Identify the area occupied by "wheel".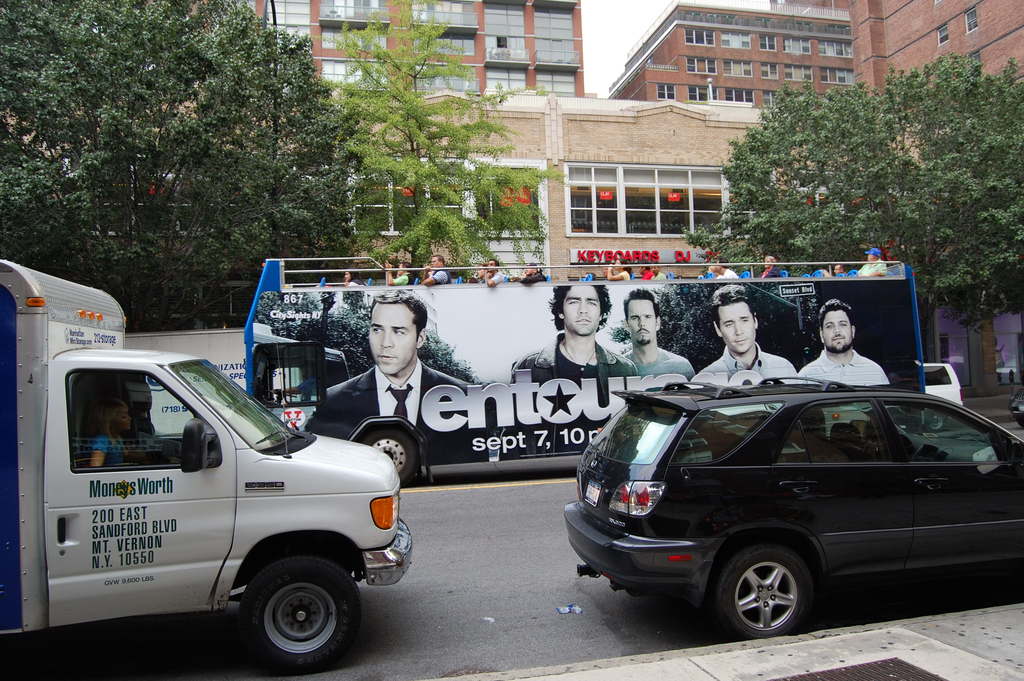
Area: l=1018, t=420, r=1023, b=429.
